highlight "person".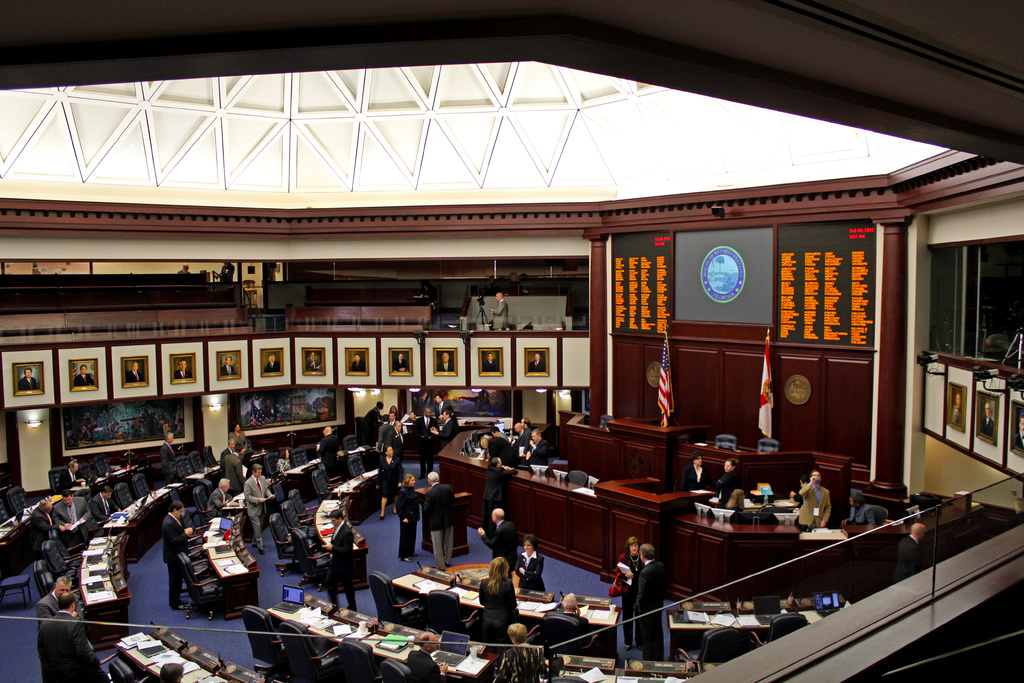
Highlighted region: crop(36, 583, 100, 679).
